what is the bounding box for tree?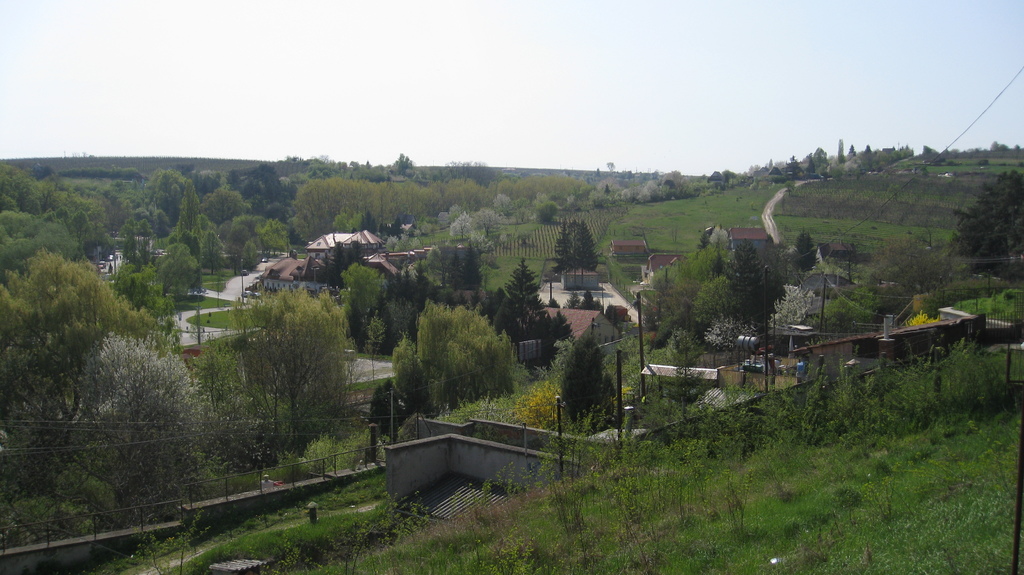
<region>487, 245, 577, 375</region>.
